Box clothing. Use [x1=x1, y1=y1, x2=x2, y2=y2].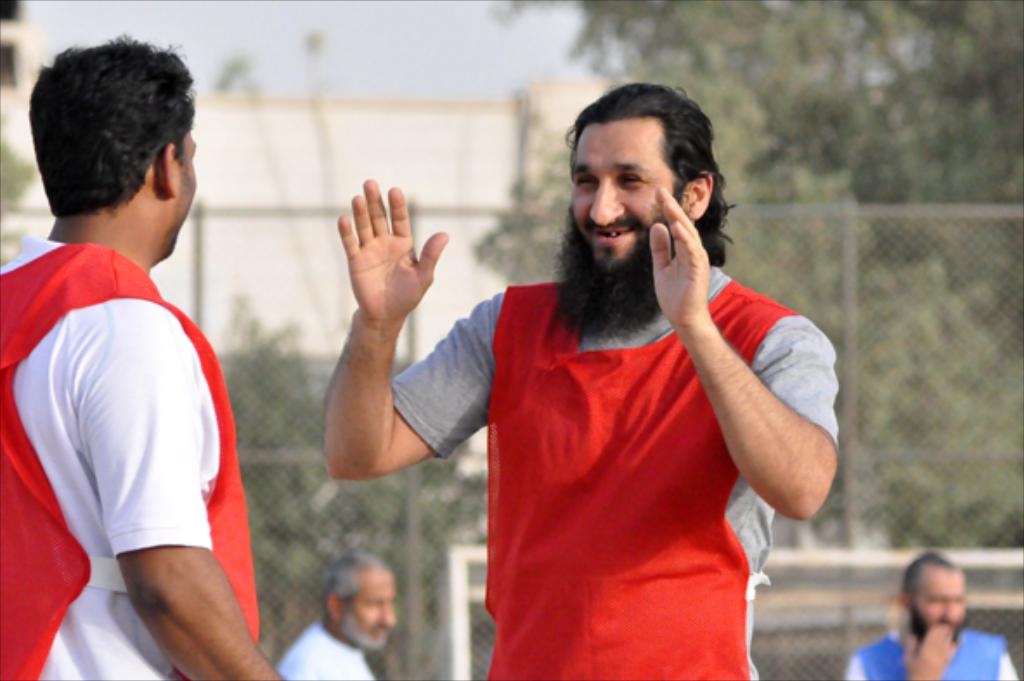
[x1=392, y1=284, x2=837, y2=679].
